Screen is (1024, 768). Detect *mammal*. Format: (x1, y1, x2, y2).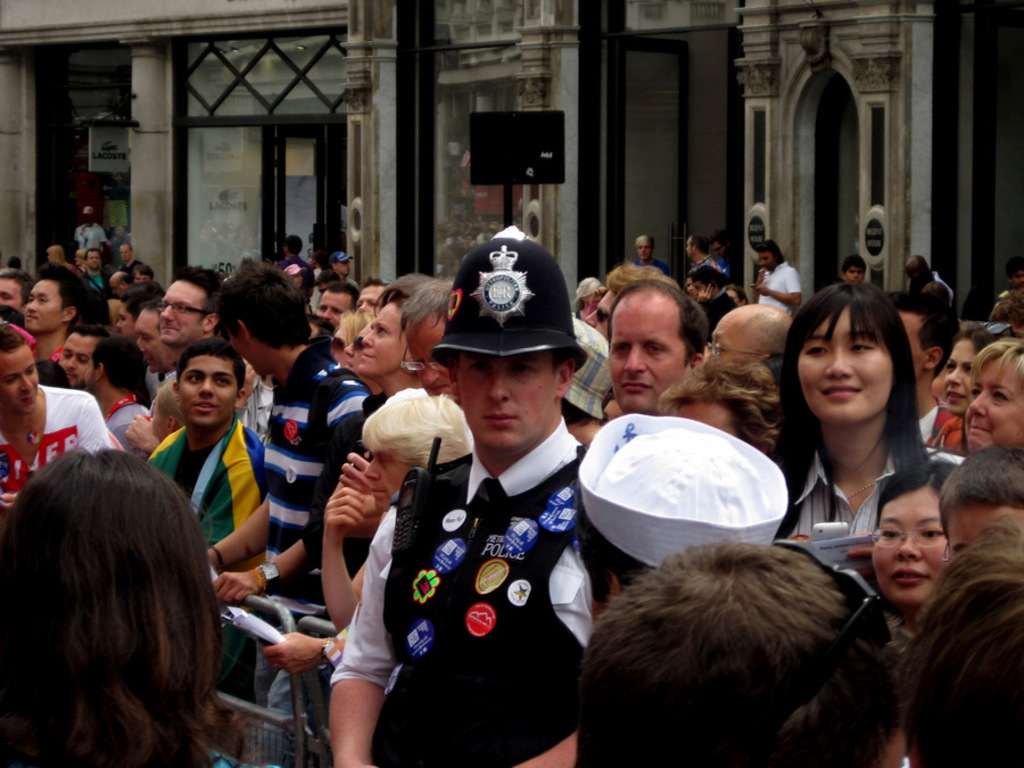
(743, 298, 984, 701).
